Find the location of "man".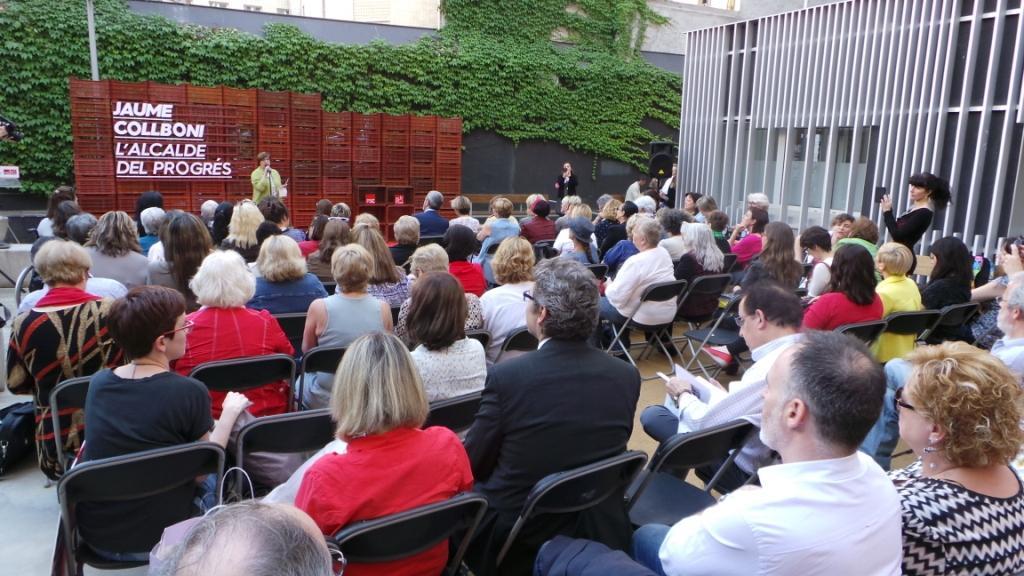
Location: pyautogui.locateOnScreen(411, 189, 452, 237).
